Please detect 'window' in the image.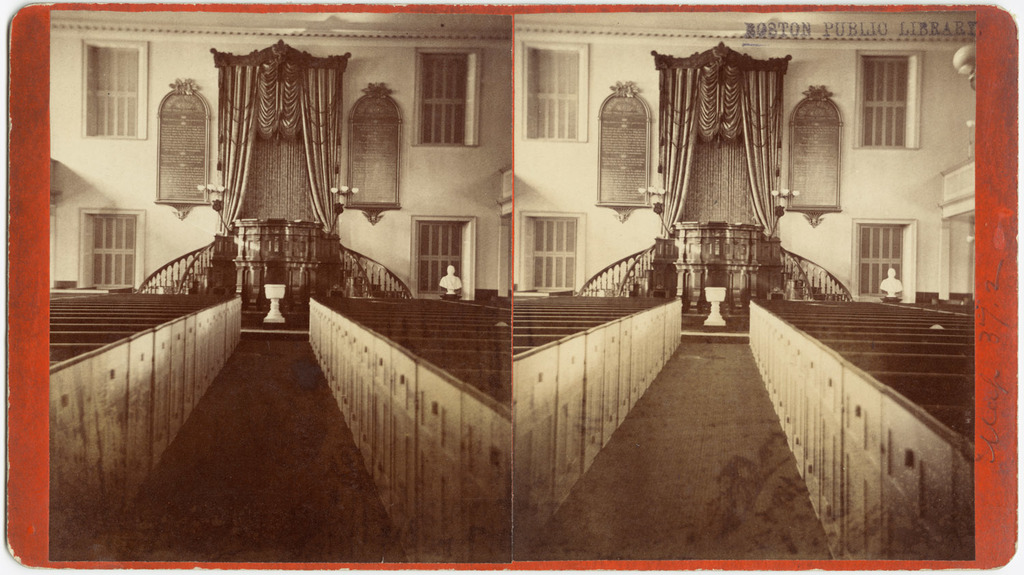
bbox(83, 210, 139, 286).
